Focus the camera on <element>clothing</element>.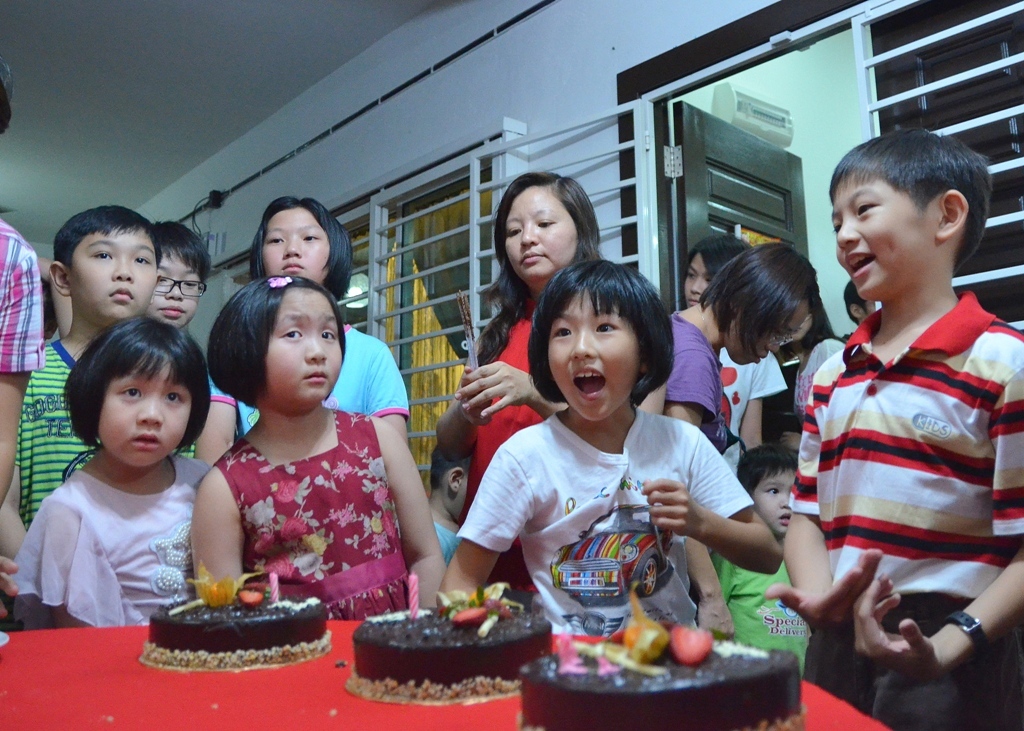
Focus region: 712:342:785:433.
